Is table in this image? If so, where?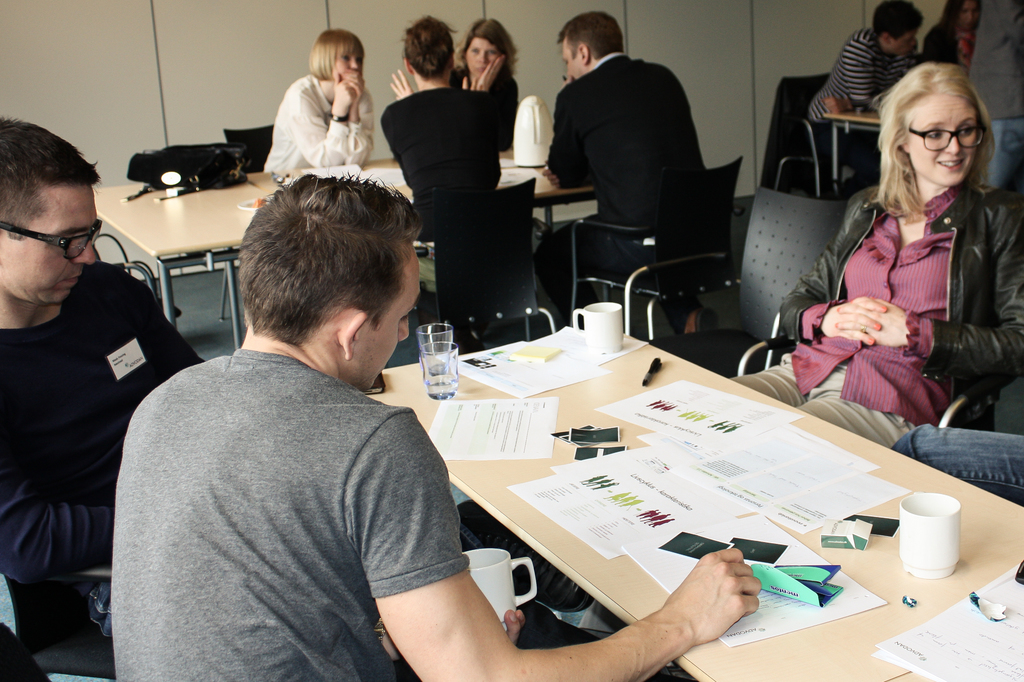
Yes, at bbox(343, 315, 982, 644).
